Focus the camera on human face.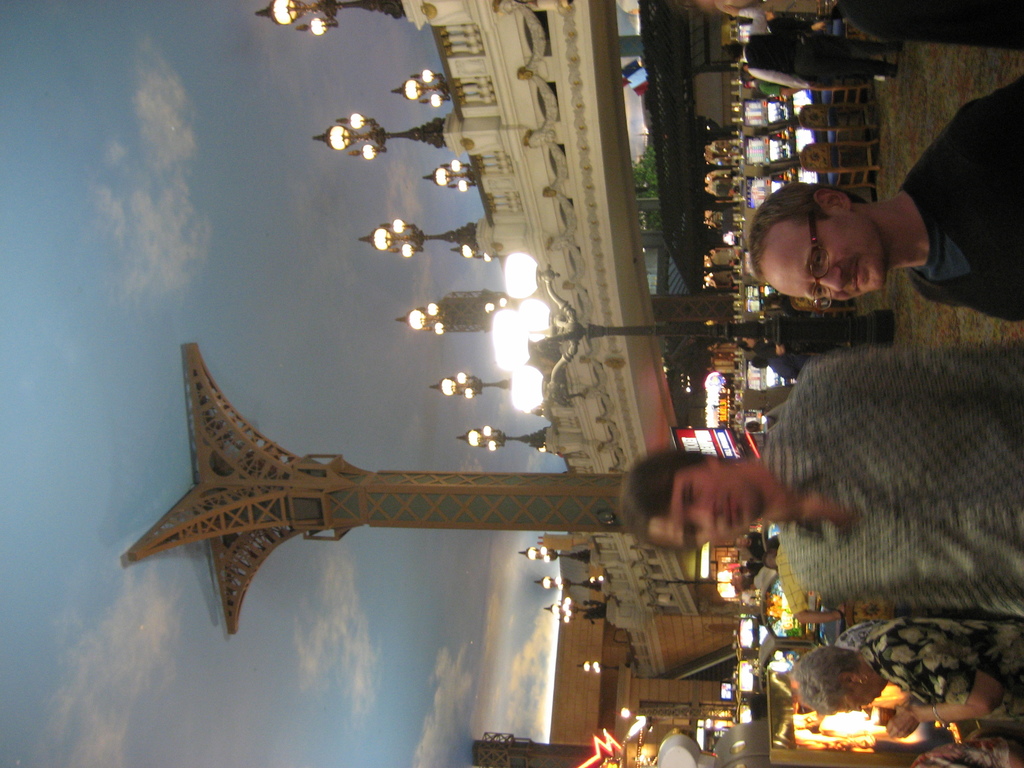
Focus region: <bbox>763, 216, 886, 304</bbox>.
